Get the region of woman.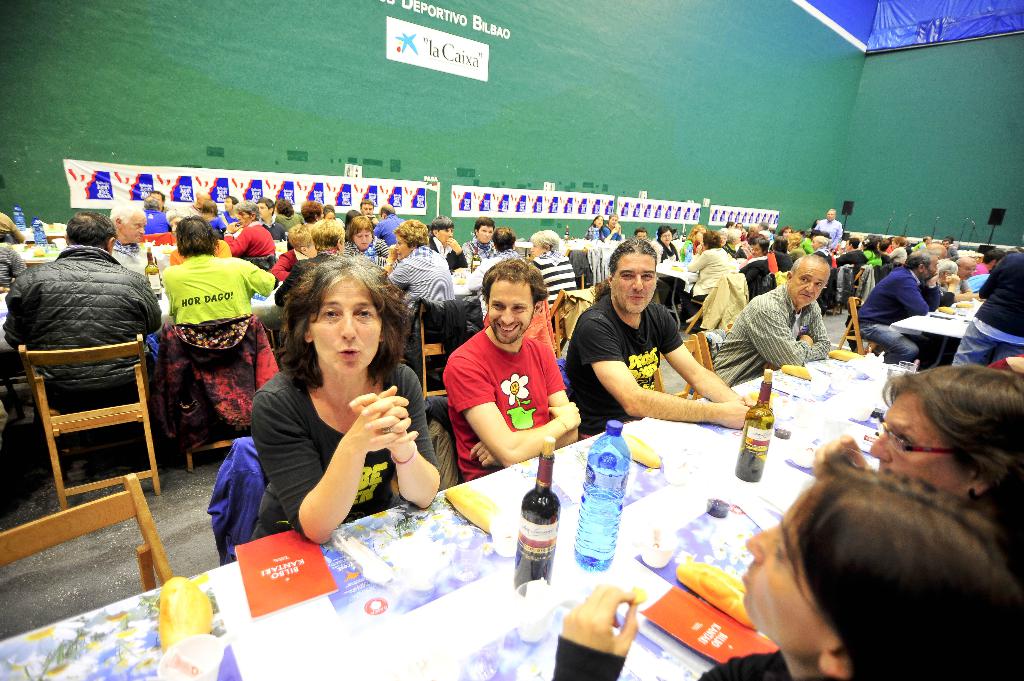
crop(882, 236, 910, 268).
